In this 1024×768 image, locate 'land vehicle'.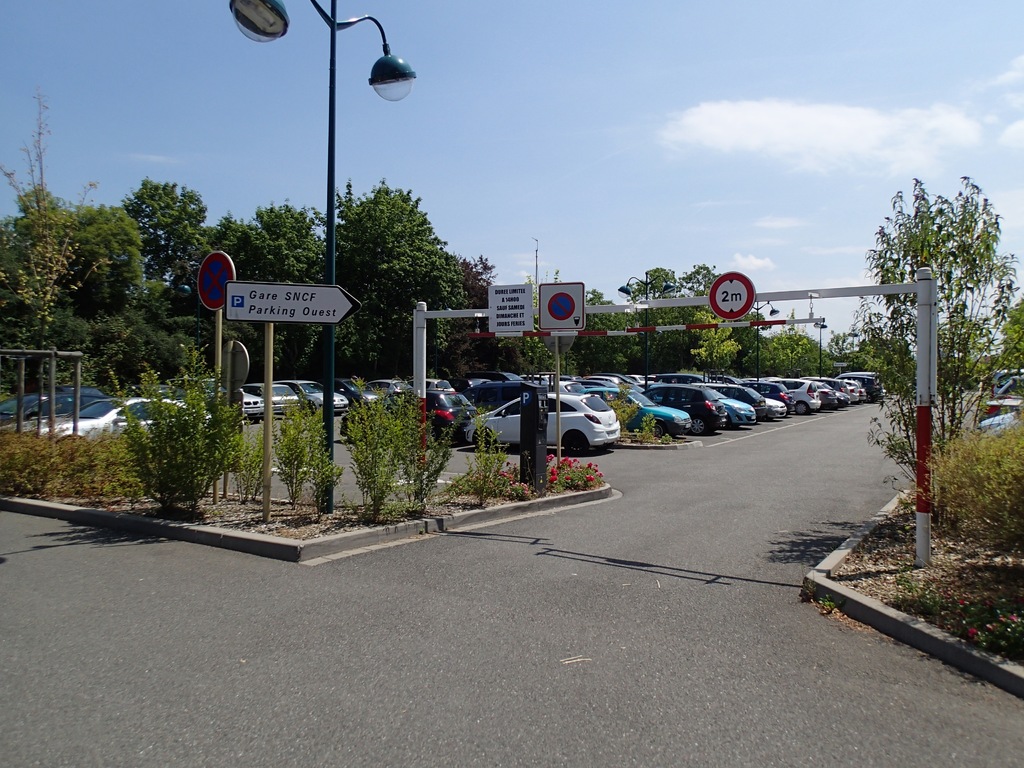
Bounding box: 851, 384, 860, 400.
